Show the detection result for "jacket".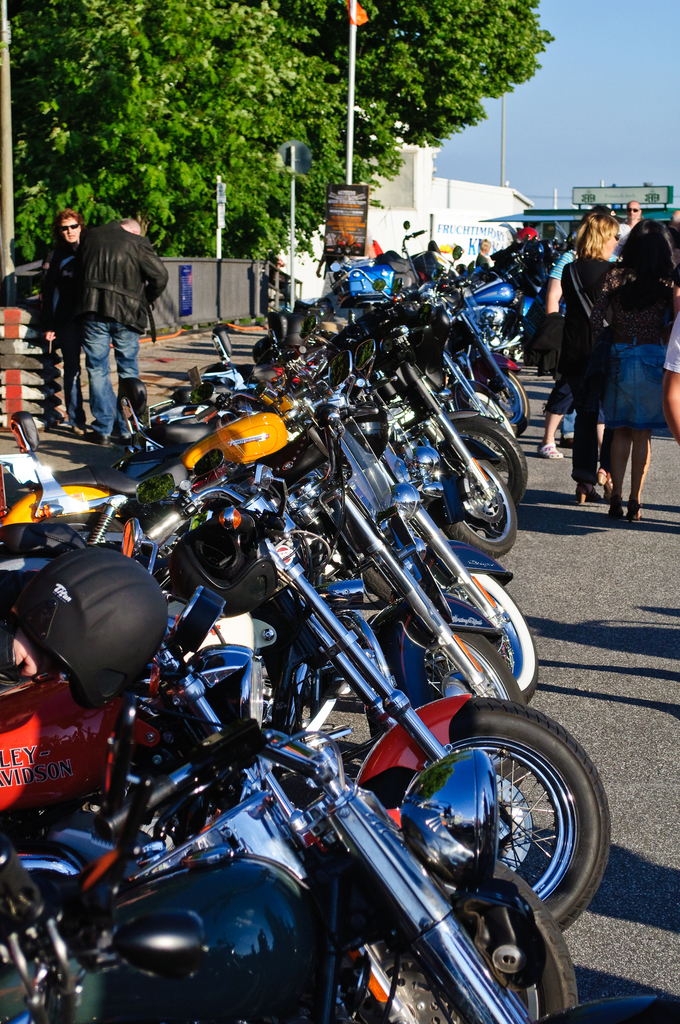
{"left": 41, "top": 202, "right": 168, "bottom": 354}.
